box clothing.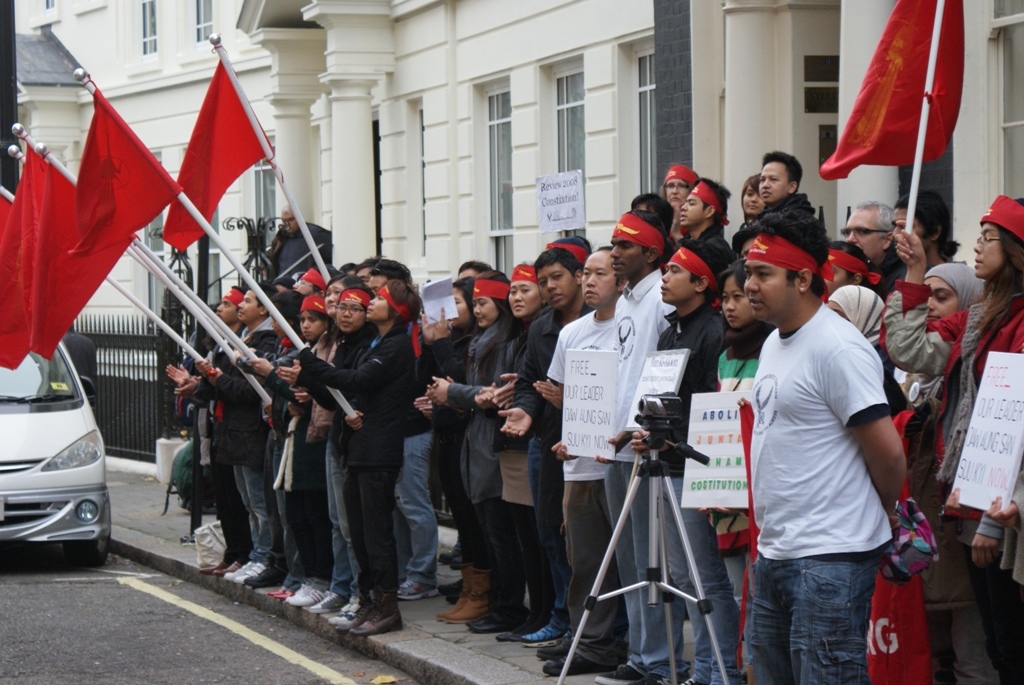
crop(613, 267, 694, 679).
